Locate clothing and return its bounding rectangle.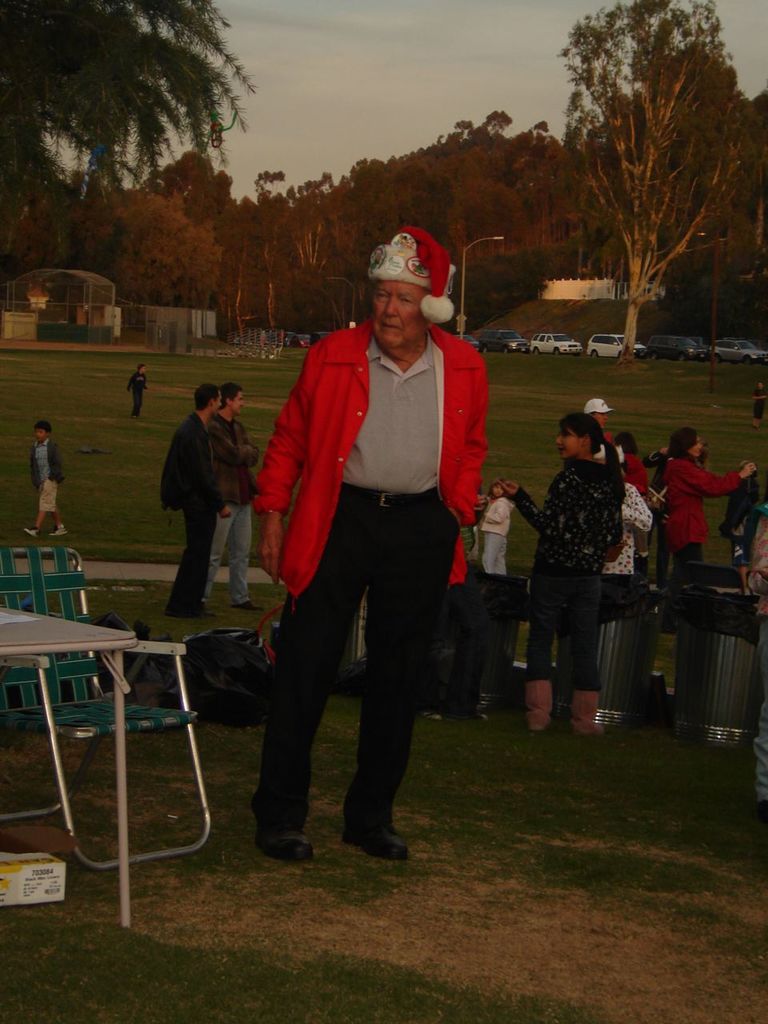
531, 431, 626, 694.
